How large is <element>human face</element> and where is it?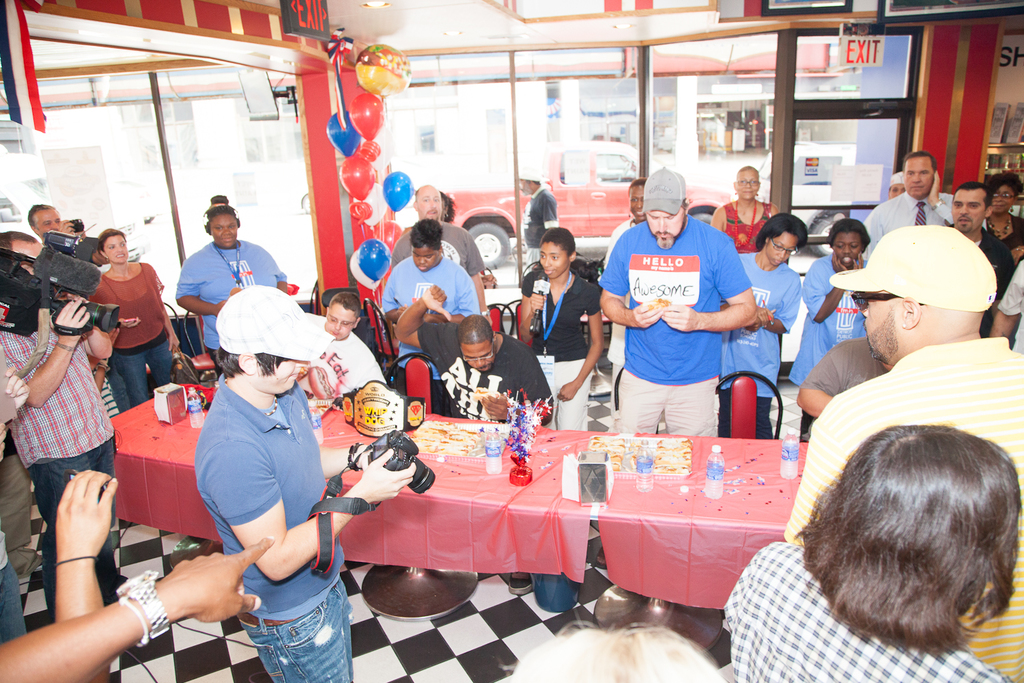
Bounding box: 414 244 440 273.
